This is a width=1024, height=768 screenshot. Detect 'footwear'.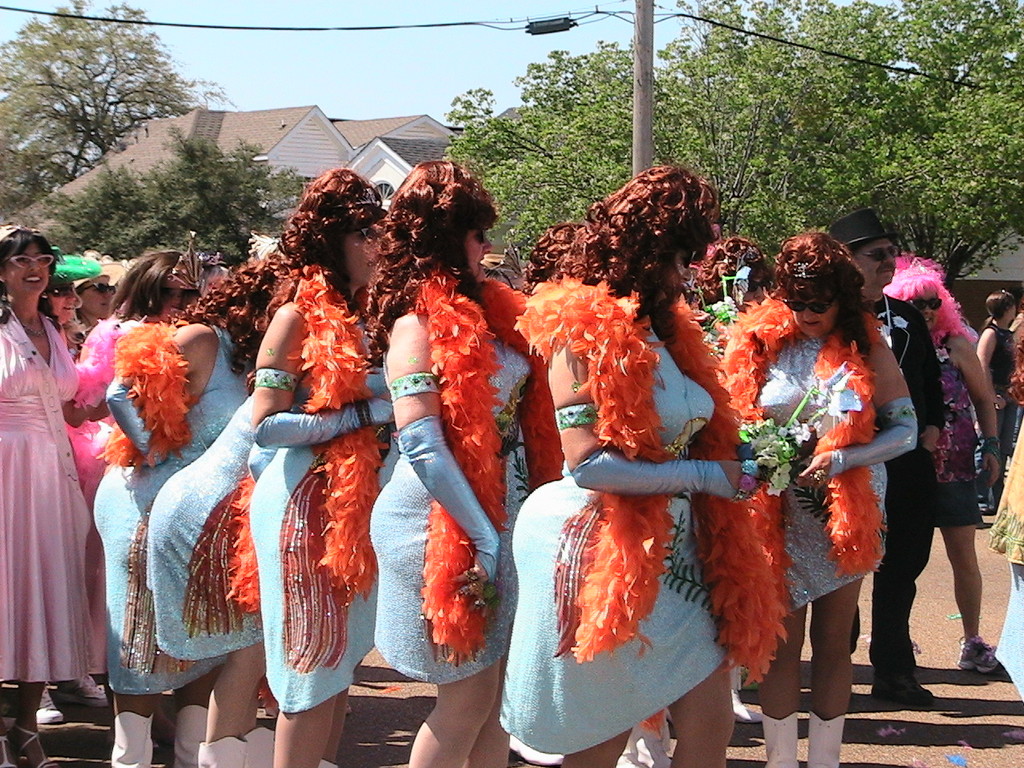
[left=109, top=709, right=153, bottom=767].
